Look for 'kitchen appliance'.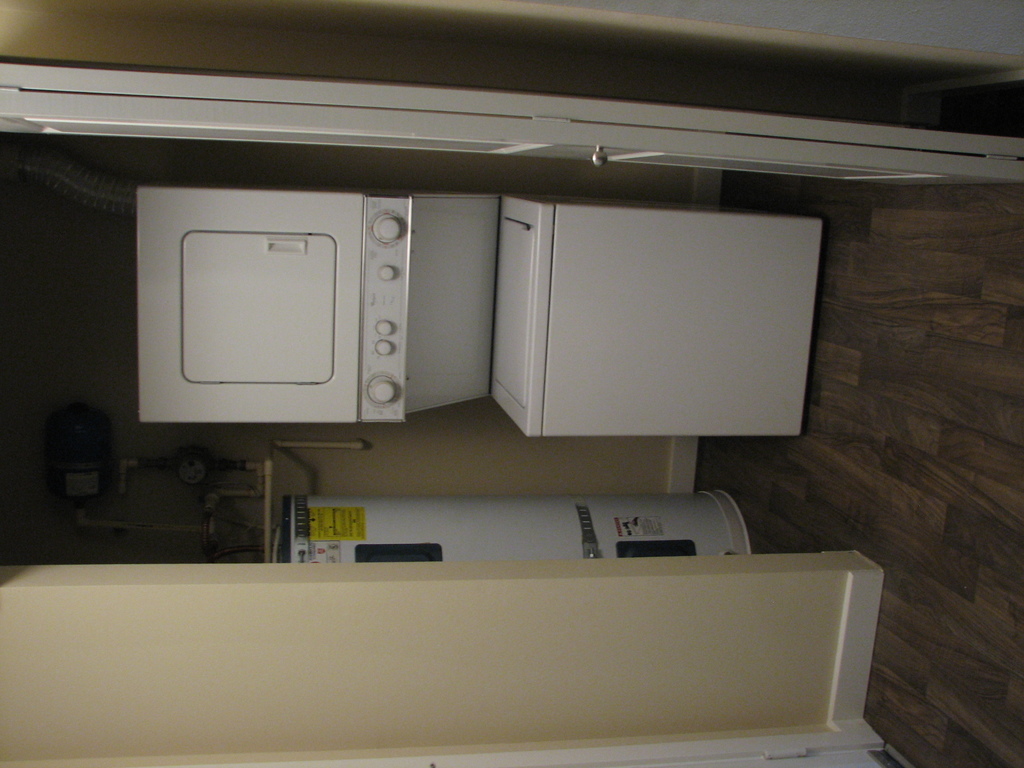
Found: rect(274, 493, 751, 561).
